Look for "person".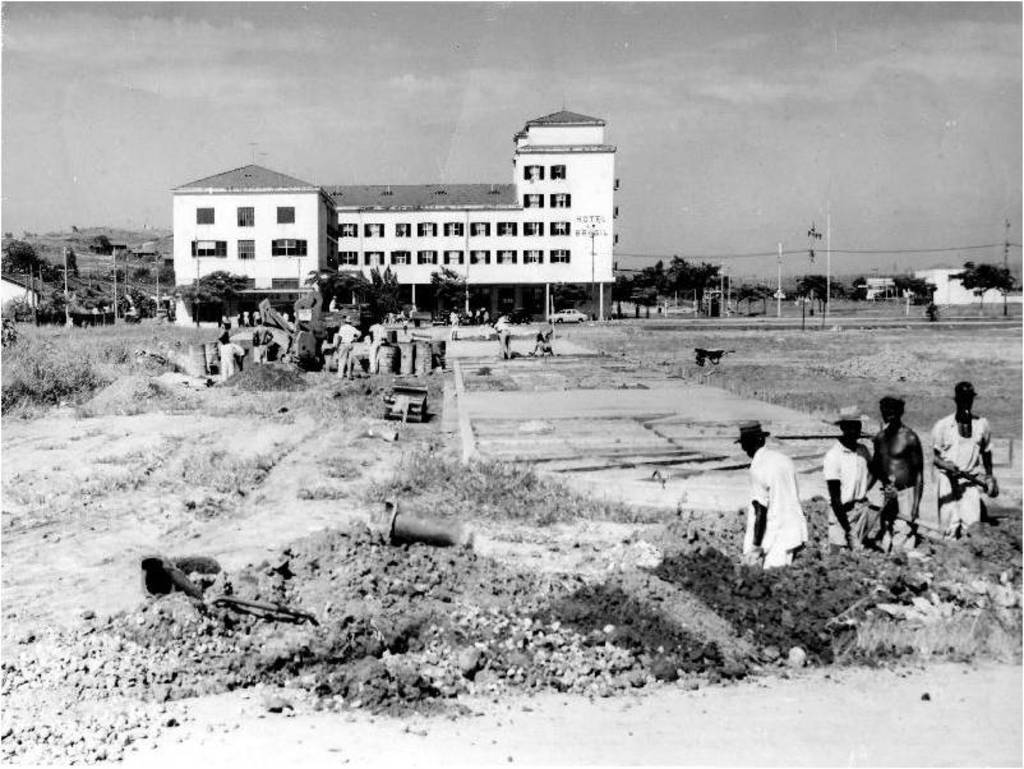
Found: crop(252, 313, 260, 332).
